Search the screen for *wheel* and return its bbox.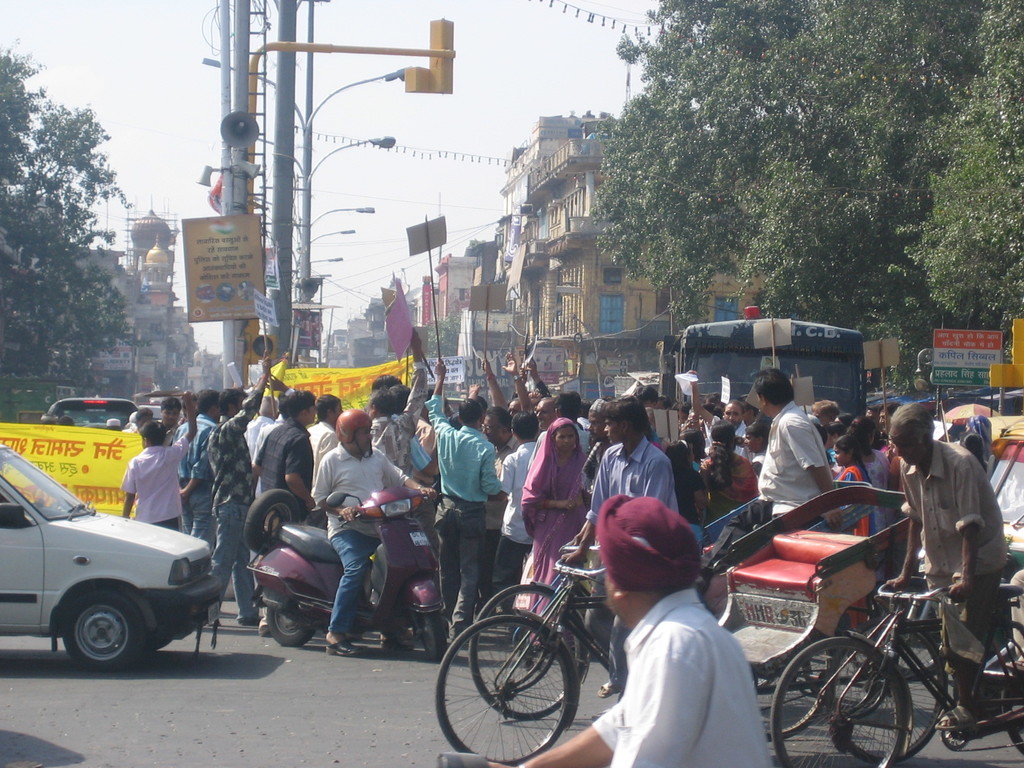
Found: Rect(771, 632, 900, 767).
